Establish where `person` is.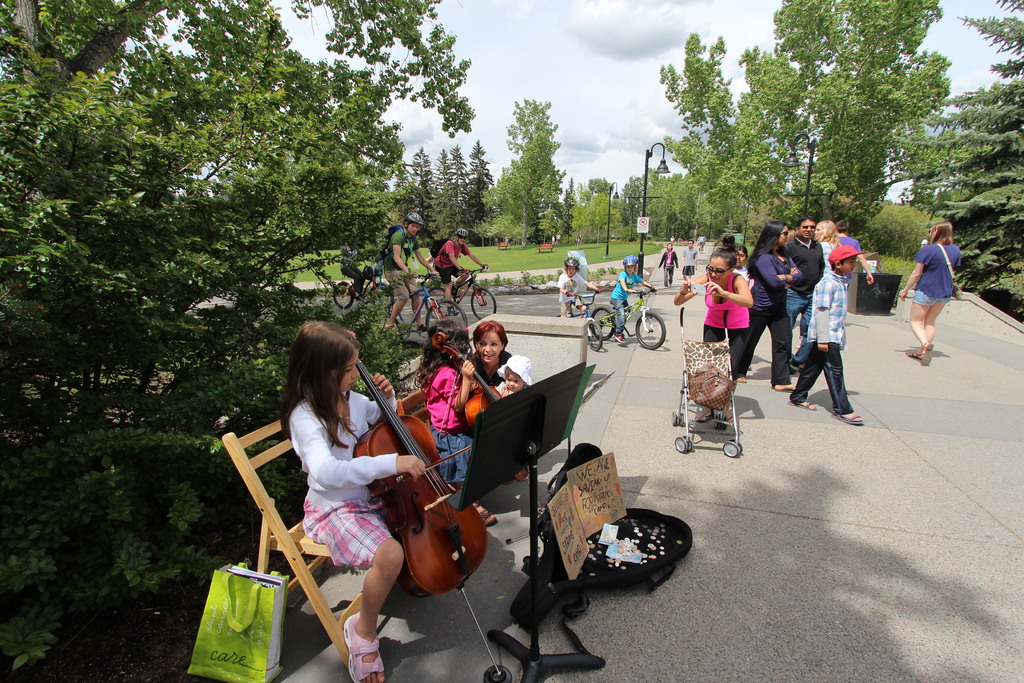
Established at box=[649, 243, 682, 286].
